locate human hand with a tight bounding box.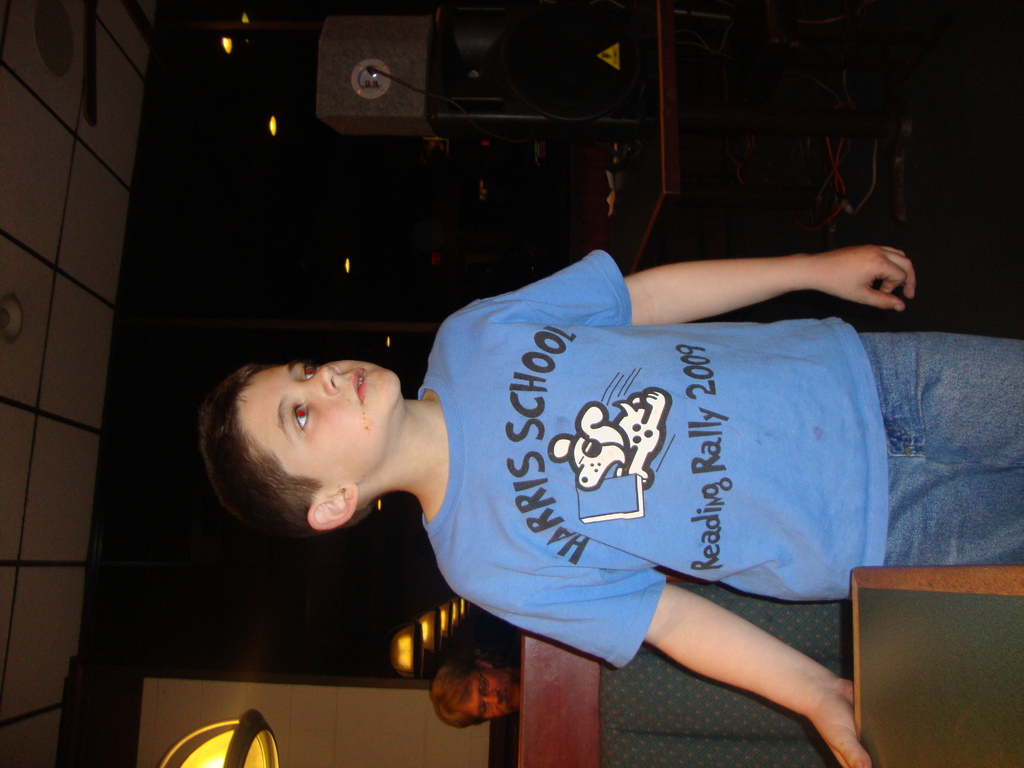
<bbox>809, 678, 875, 767</bbox>.
